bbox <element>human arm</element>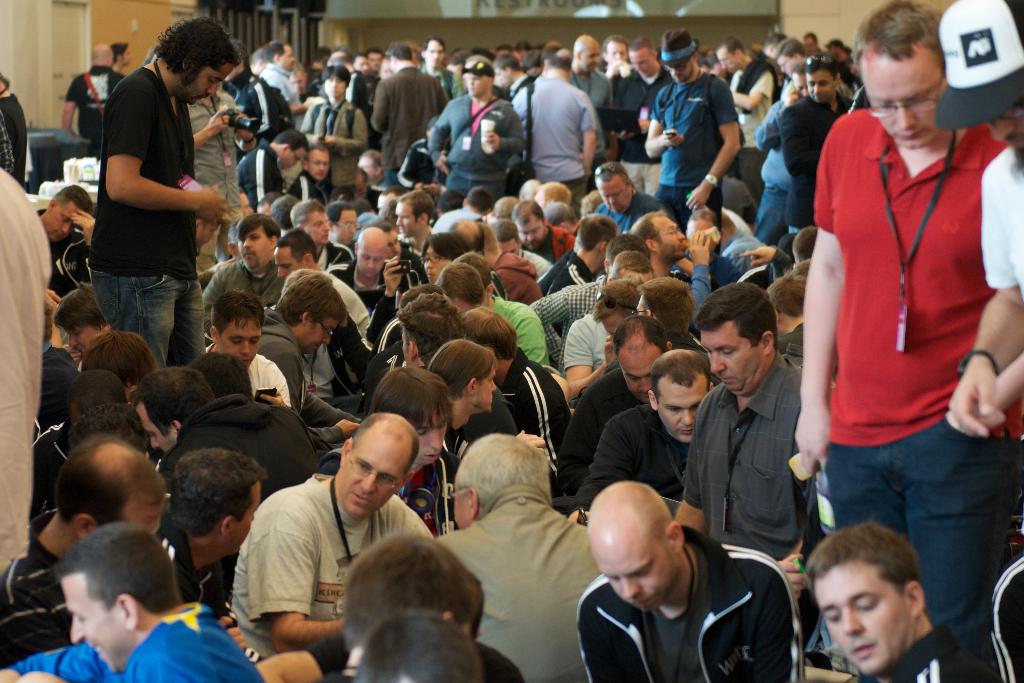
x1=681 y1=79 x2=743 y2=220
